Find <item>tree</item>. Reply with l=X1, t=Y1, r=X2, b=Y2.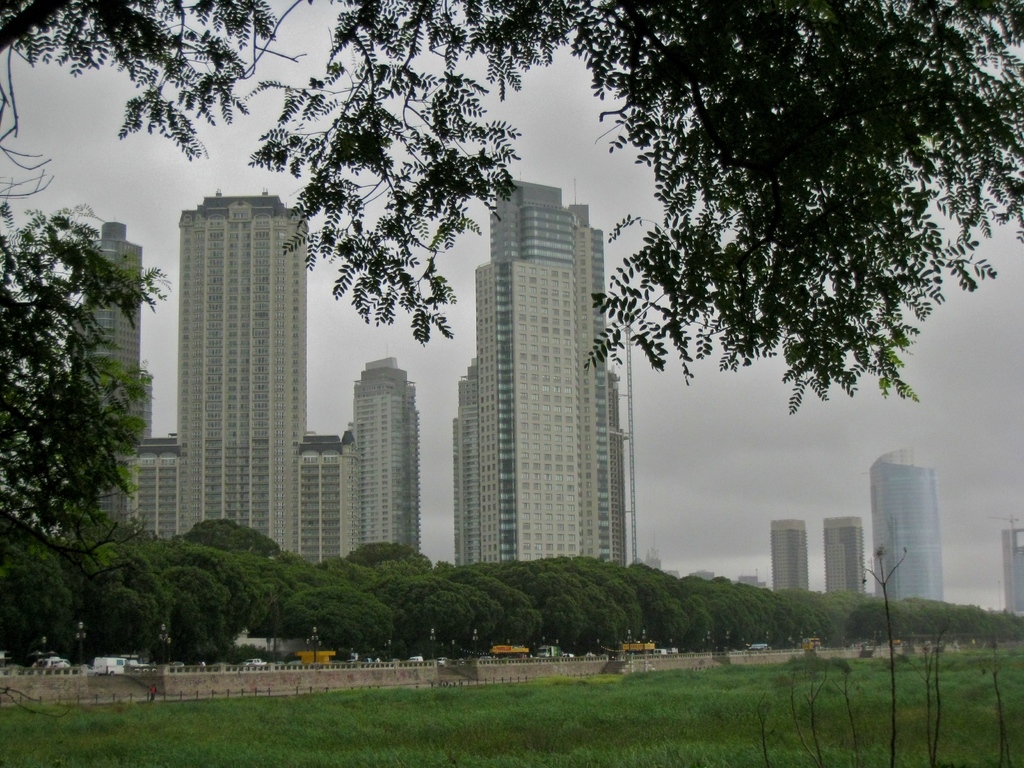
l=250, t=557, r=334, b=627.
